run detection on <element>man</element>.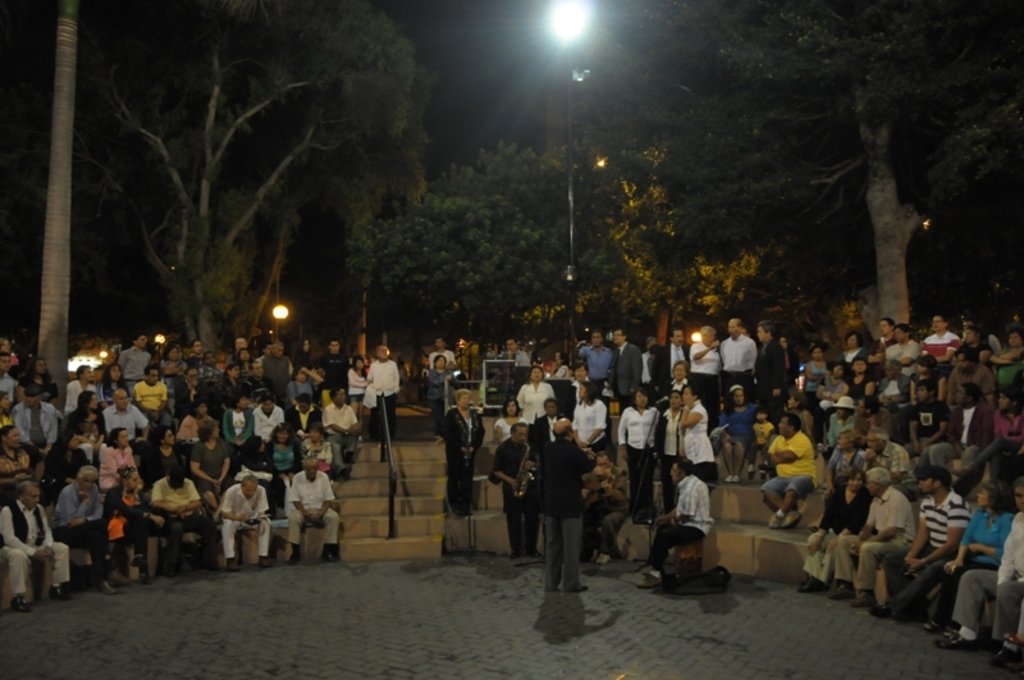
Result: rect(233, 334, 246, 361).
